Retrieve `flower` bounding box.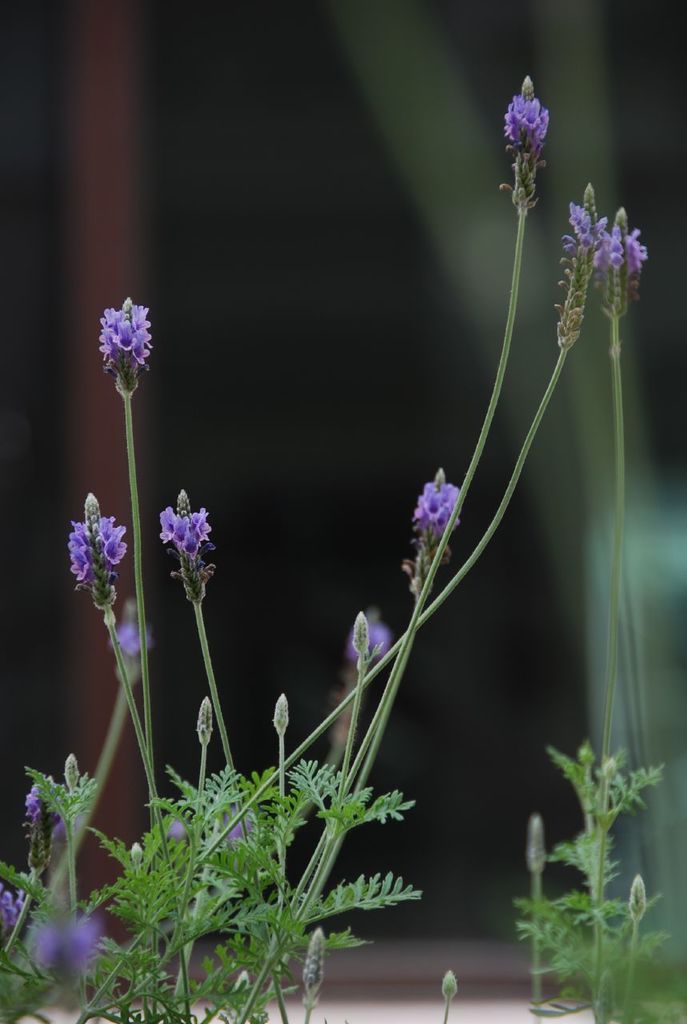
Bounding box: Rect(569, 204, 594, 244).
